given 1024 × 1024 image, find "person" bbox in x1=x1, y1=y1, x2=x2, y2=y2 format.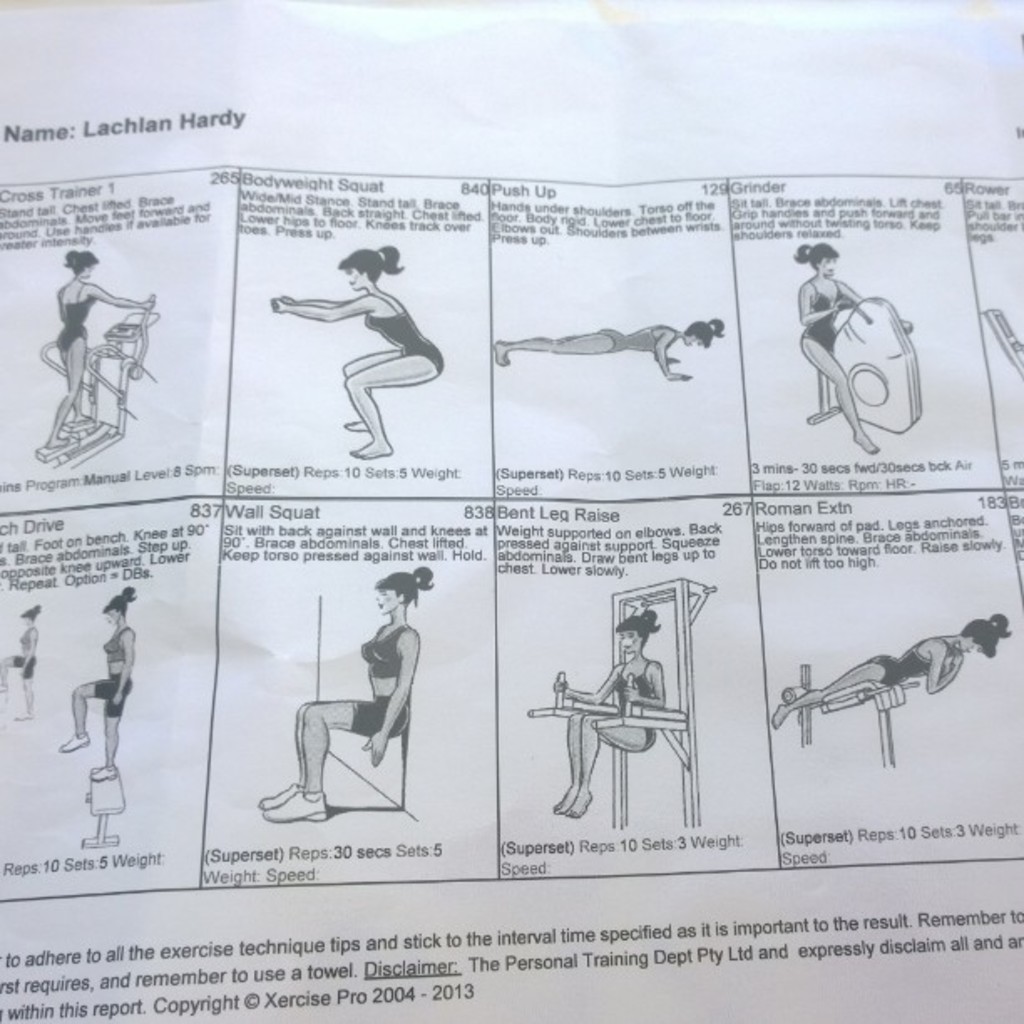
x1=0, y1=614, x2=40, y2=724.
